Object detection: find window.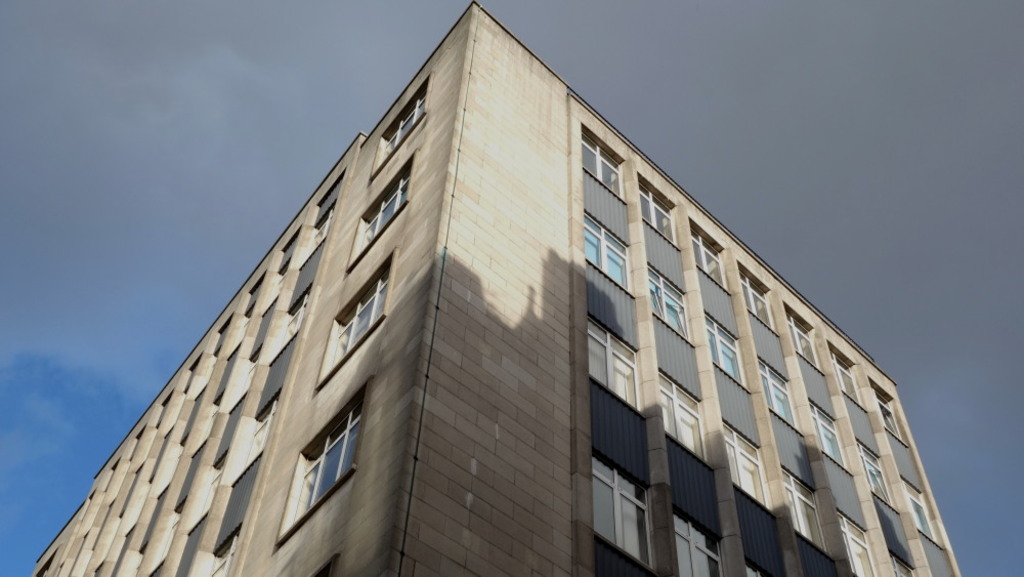
(211, 527, 248, 576).
